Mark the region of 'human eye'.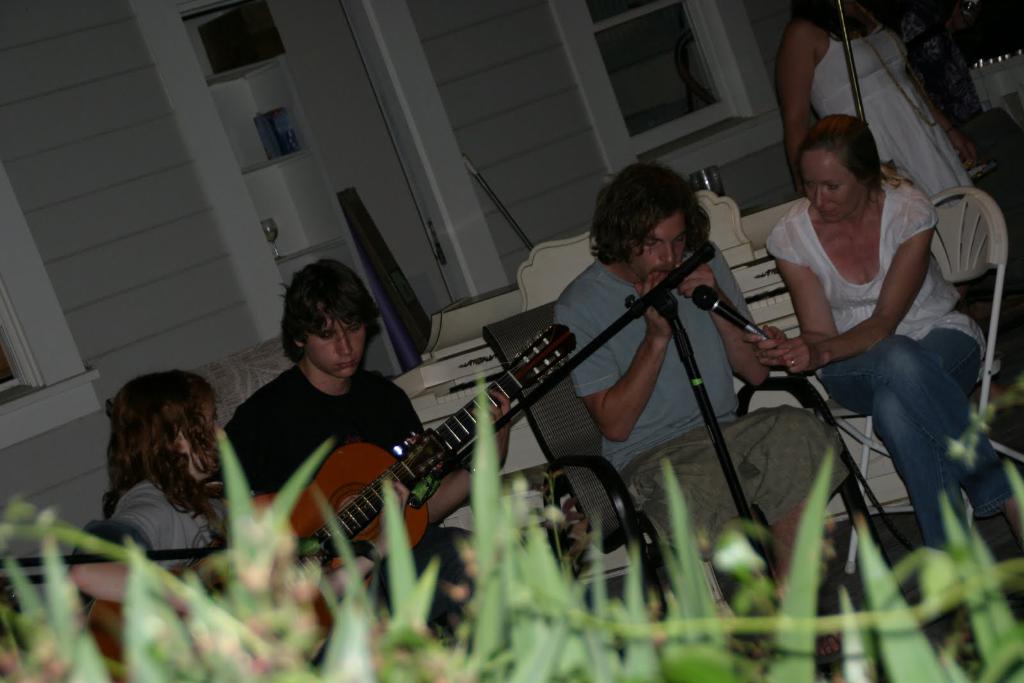
Region: bbox=(346, 324, 362, 333).
